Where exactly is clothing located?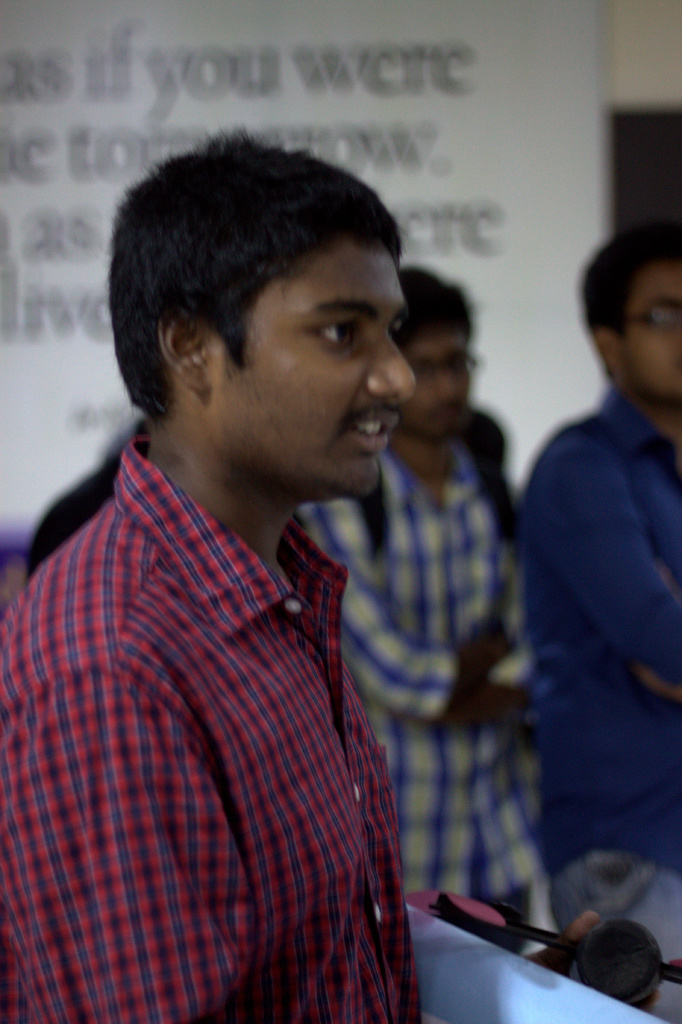
Its bounding box is region(295, 433, 537, 946).
